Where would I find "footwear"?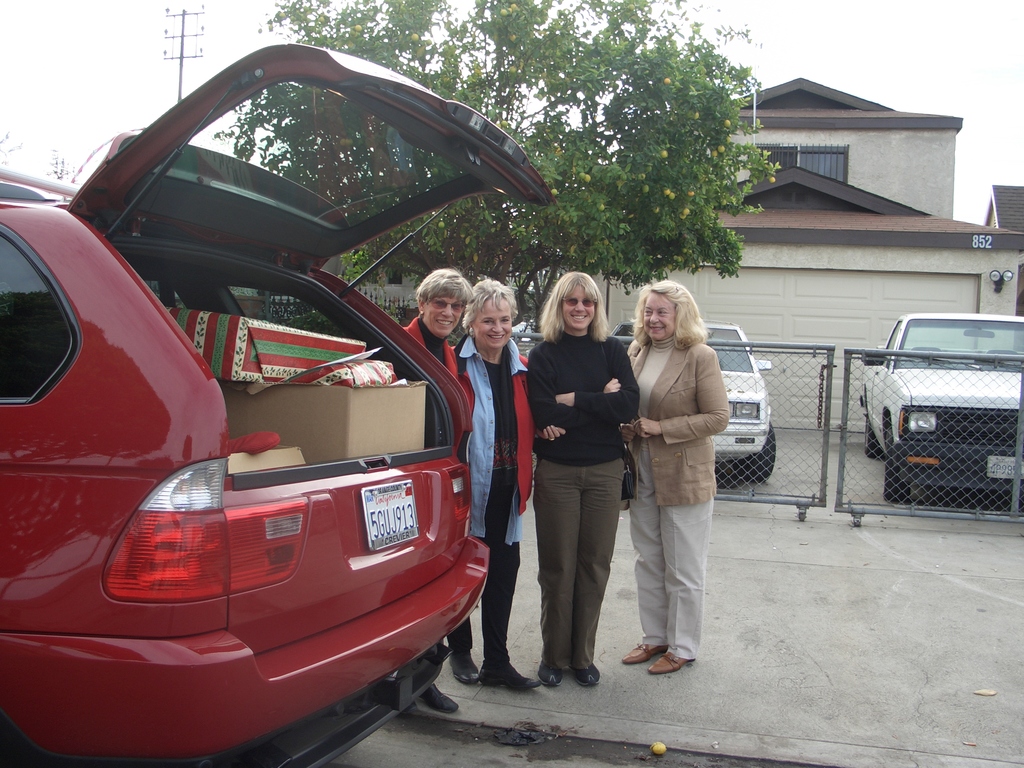
At locate(625, 640, 669, 665).
